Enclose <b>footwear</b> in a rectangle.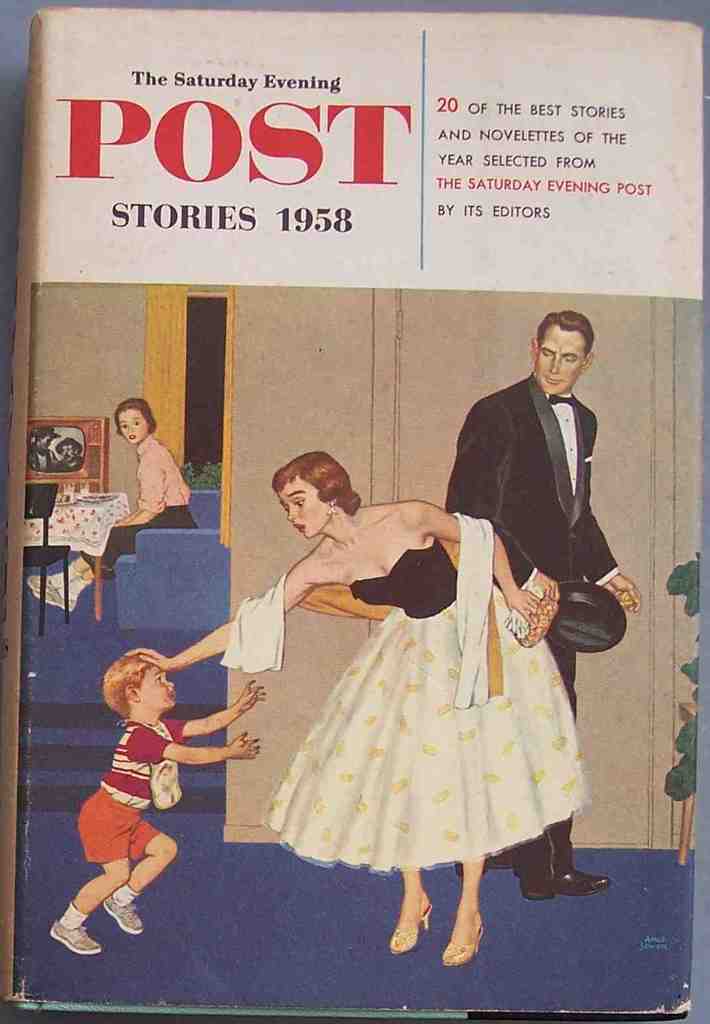
left=102, top=895, right=145, bottom=937.
